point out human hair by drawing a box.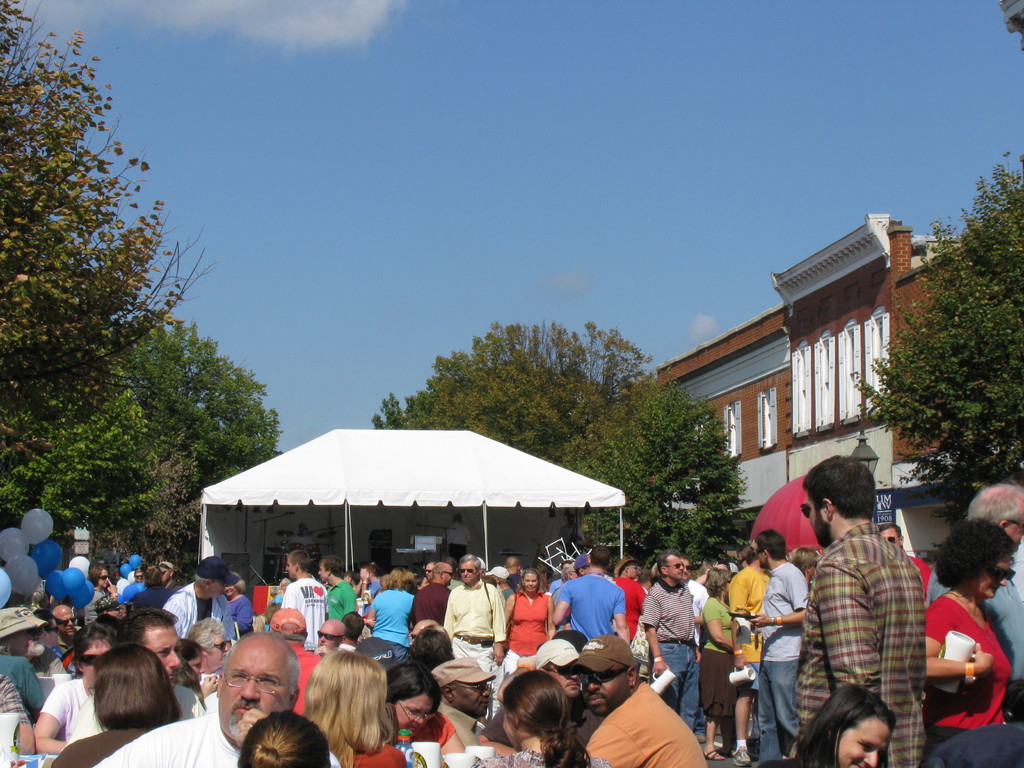
{"x1": 755, "y1": 529, "x2": 787, "y2": 557}.
